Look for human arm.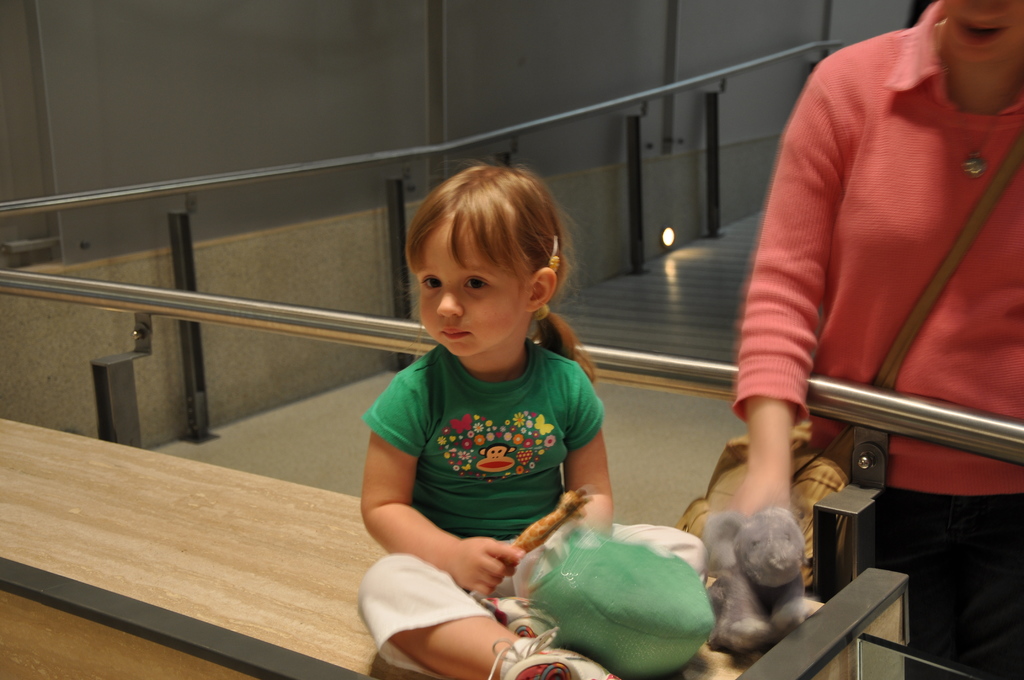
Found: 563/369/620/538.
